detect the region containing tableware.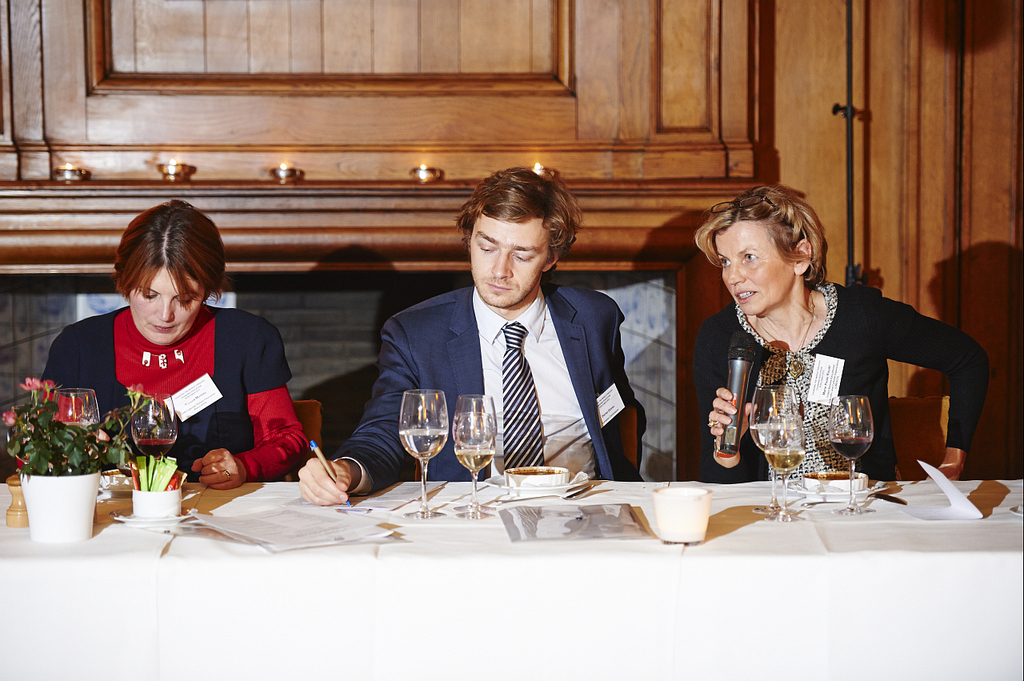
box(110, 486, 195, 529).
